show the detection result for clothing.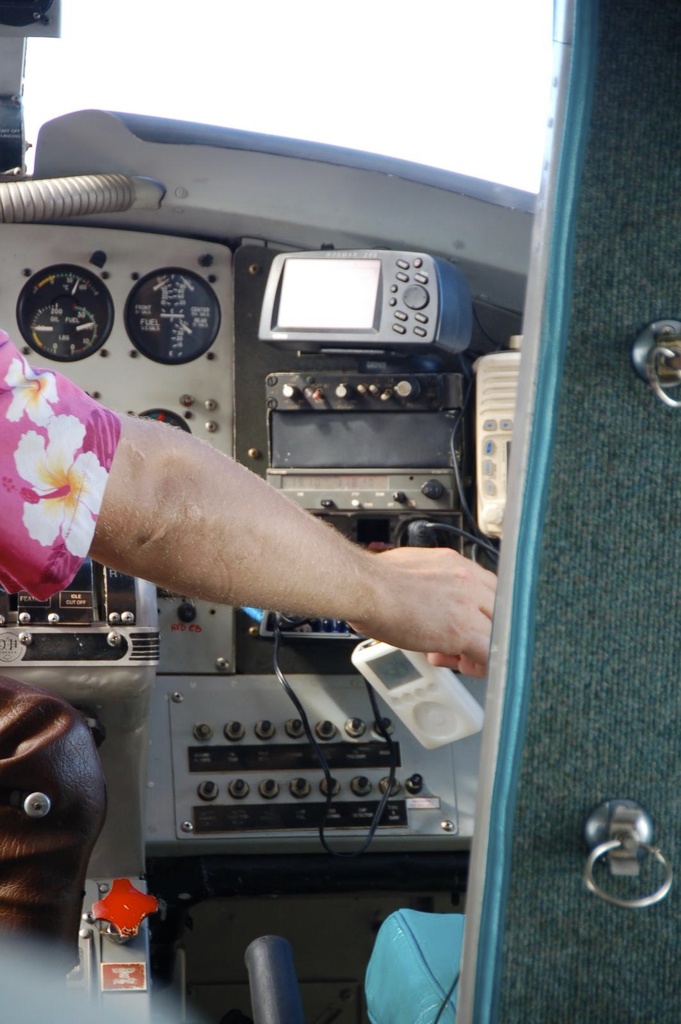
0, 307, 132, 974.
